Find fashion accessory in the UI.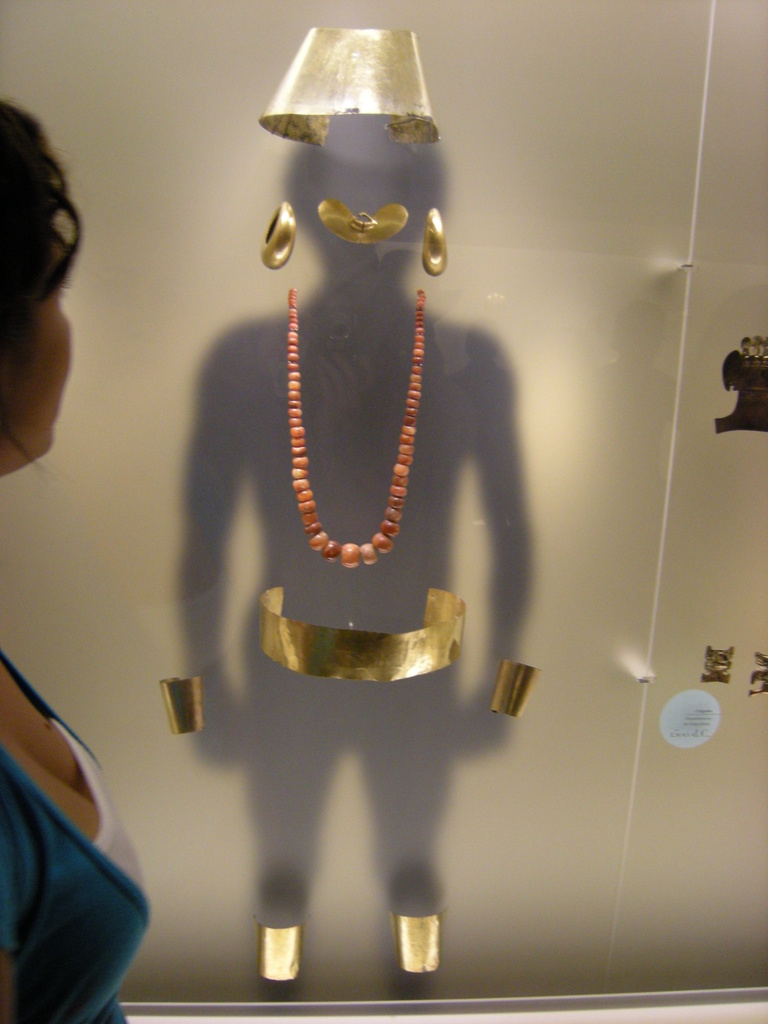
UI element at l=287, t=285, r=426, b=567.
